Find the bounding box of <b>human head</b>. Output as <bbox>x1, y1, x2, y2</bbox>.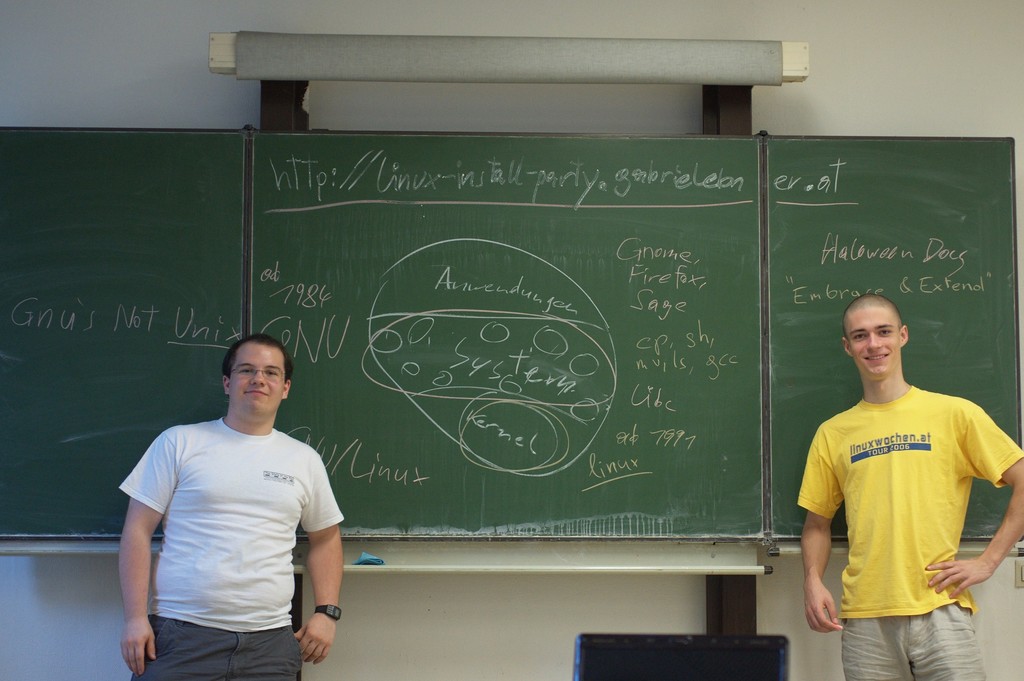
<bbox>838, 295, 908, 387</bbox>.
